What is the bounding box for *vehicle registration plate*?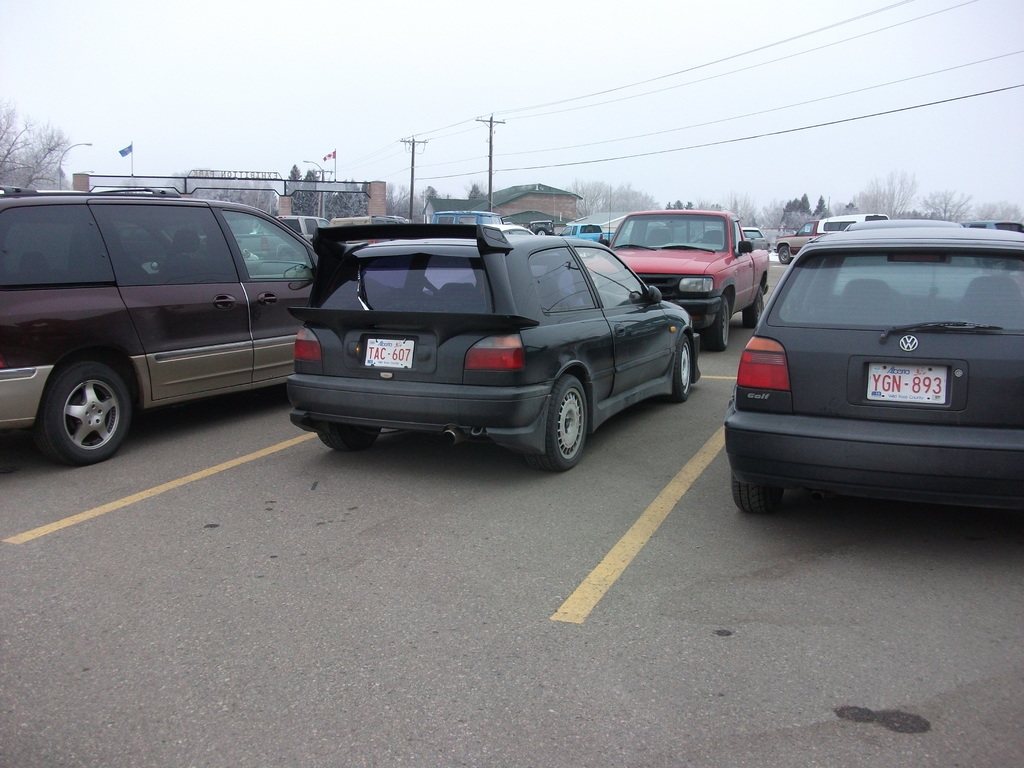
<region>365, 336, 411, 366</region>.
